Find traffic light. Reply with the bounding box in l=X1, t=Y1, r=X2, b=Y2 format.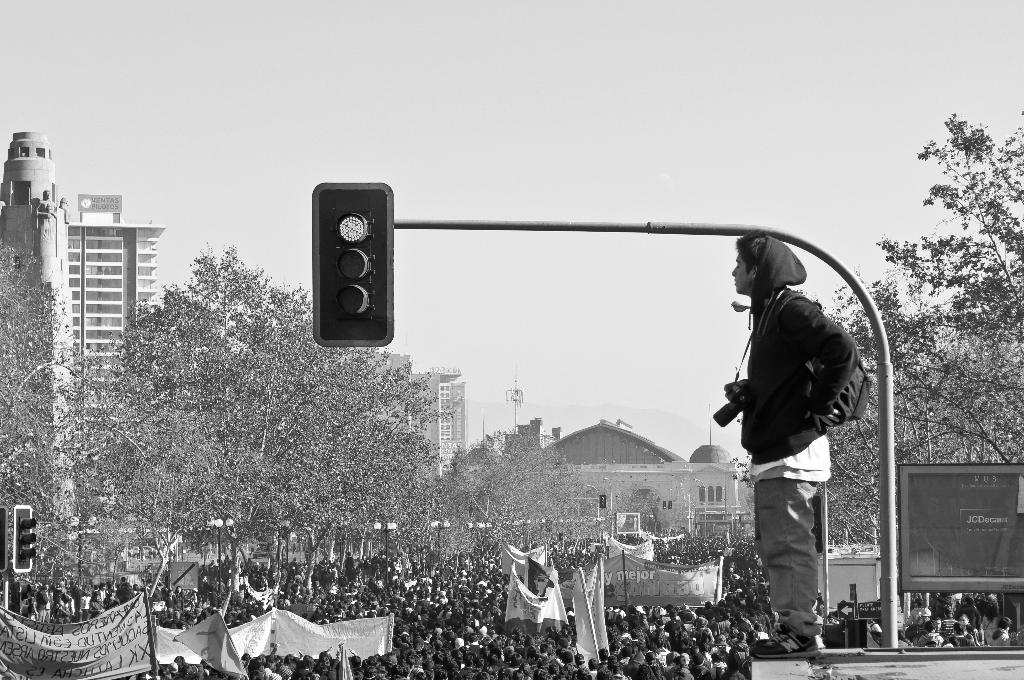
l=661, t=501, r=666, b=509.
